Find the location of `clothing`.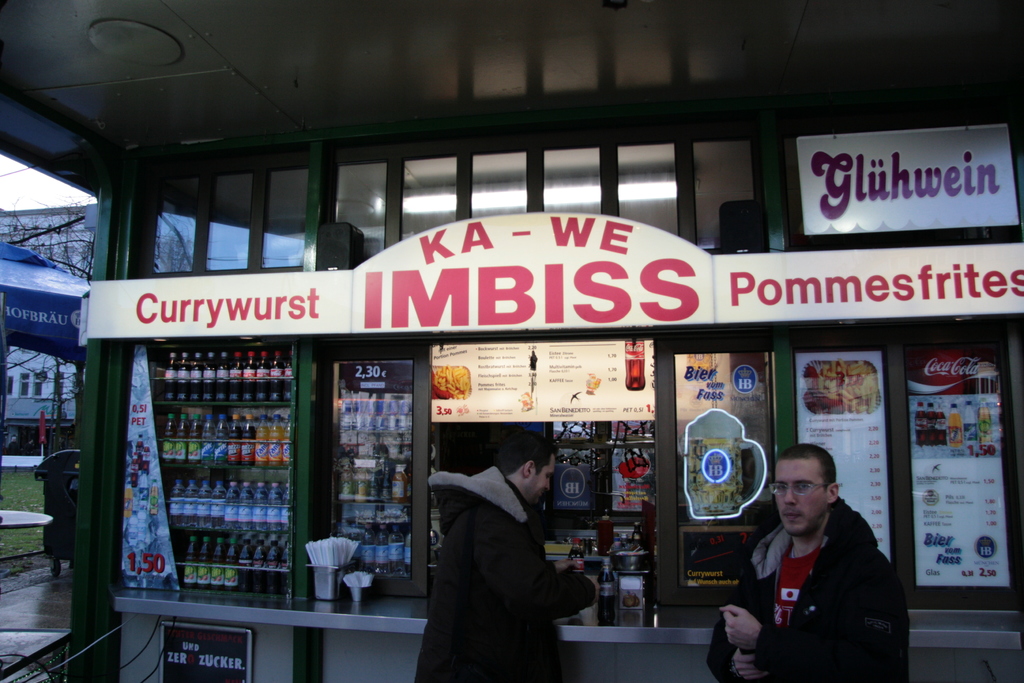
Location: 706 495 908 682.
